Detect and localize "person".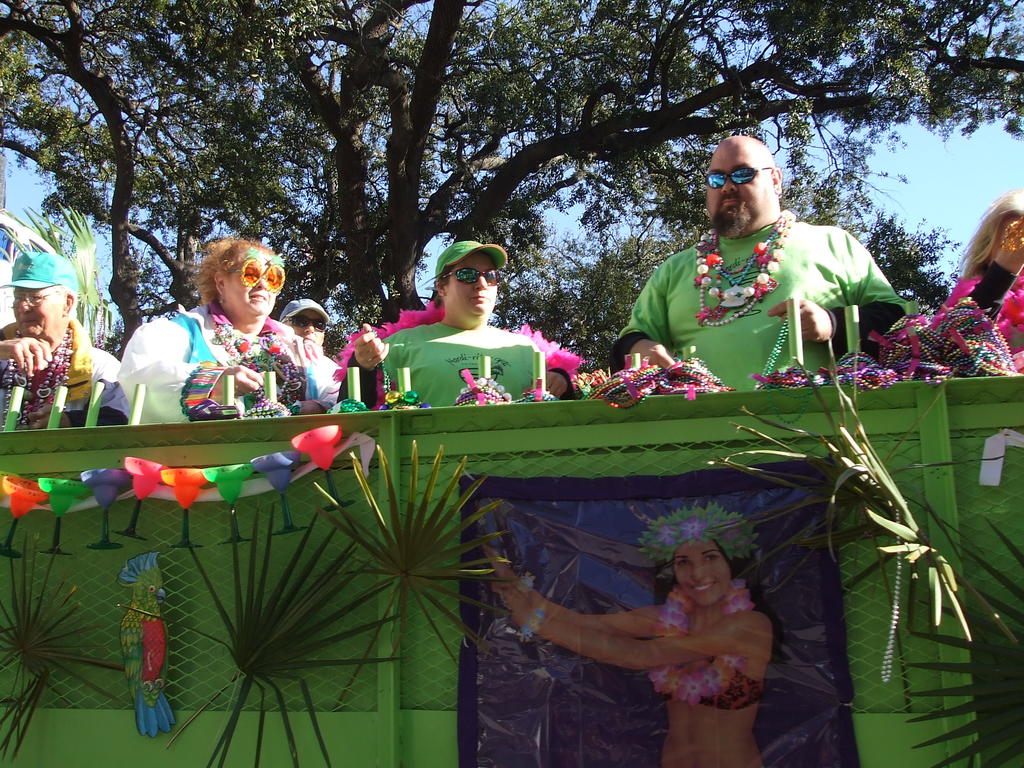
Localized at detection(928, 196, 1023, 367).
